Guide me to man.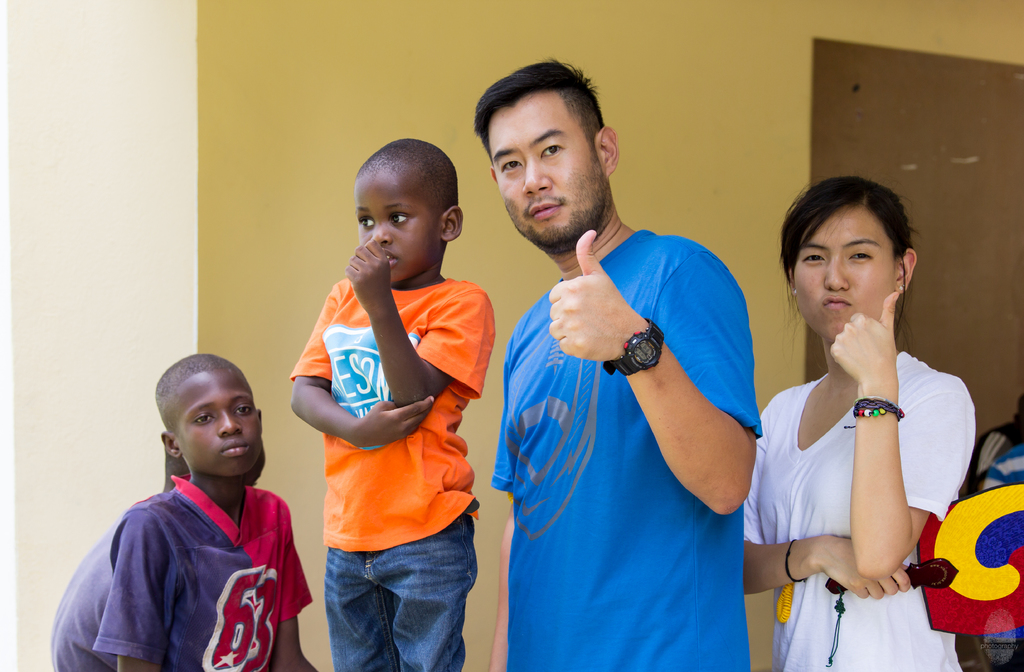
Guidance: pyautogui.locateOnScreen(473, 50, 764, 671).
